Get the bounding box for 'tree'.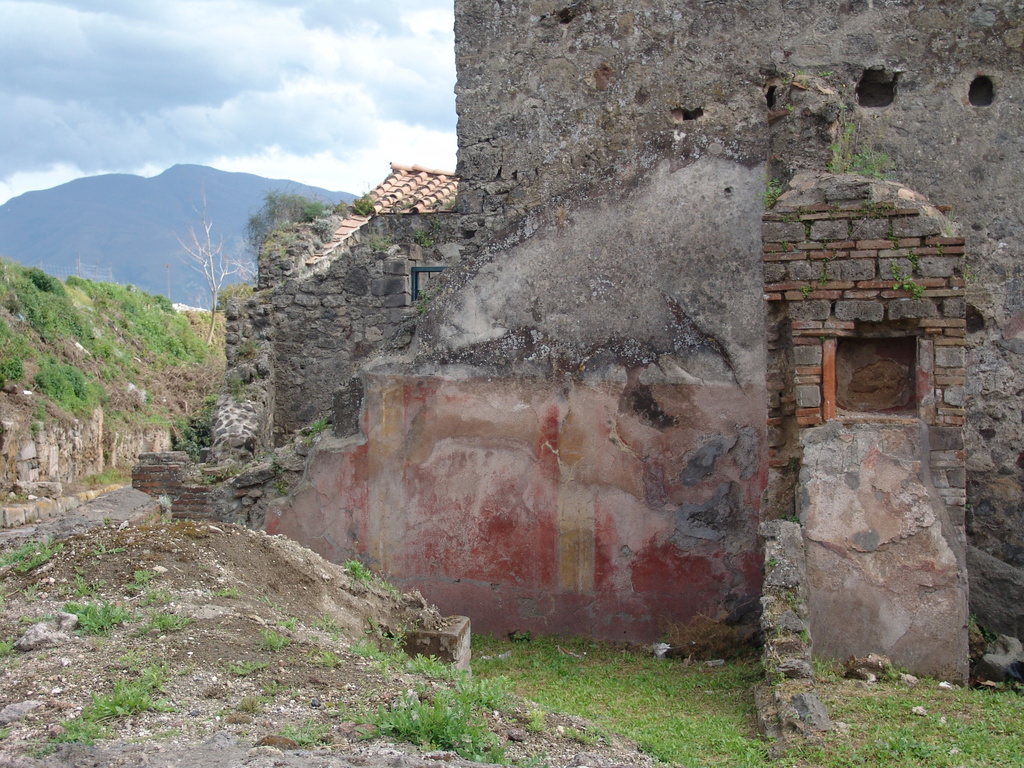
(left=245, top=188, right=333, bottom=249).
